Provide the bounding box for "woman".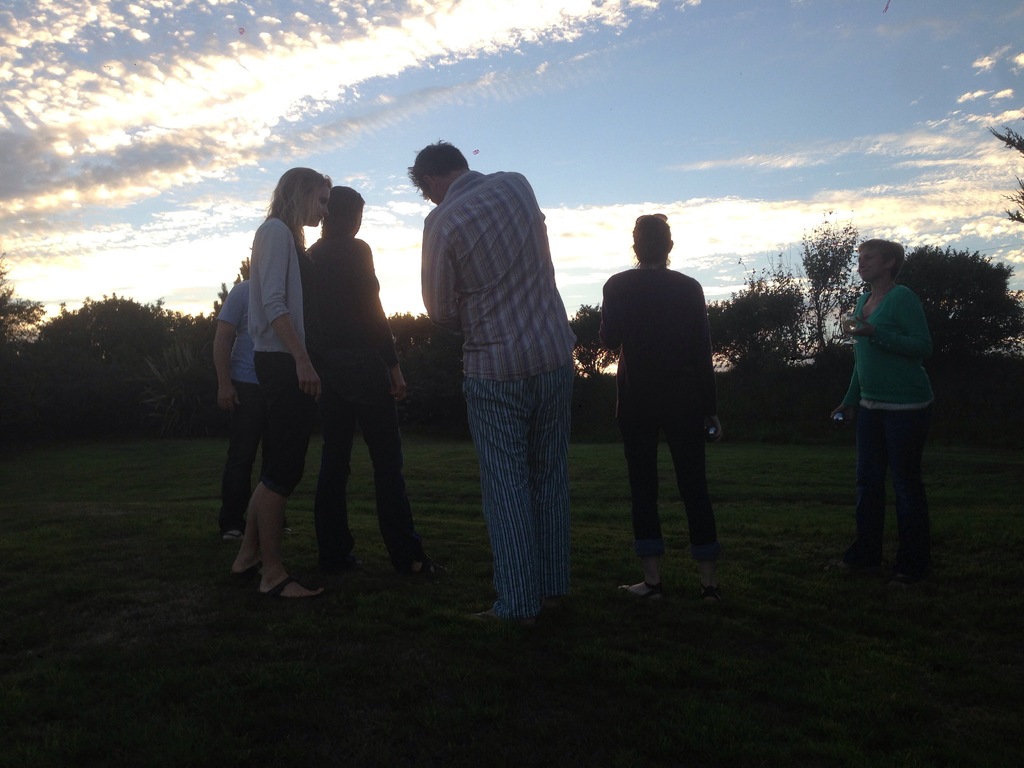
bbox(826, 239, 938, 573).
